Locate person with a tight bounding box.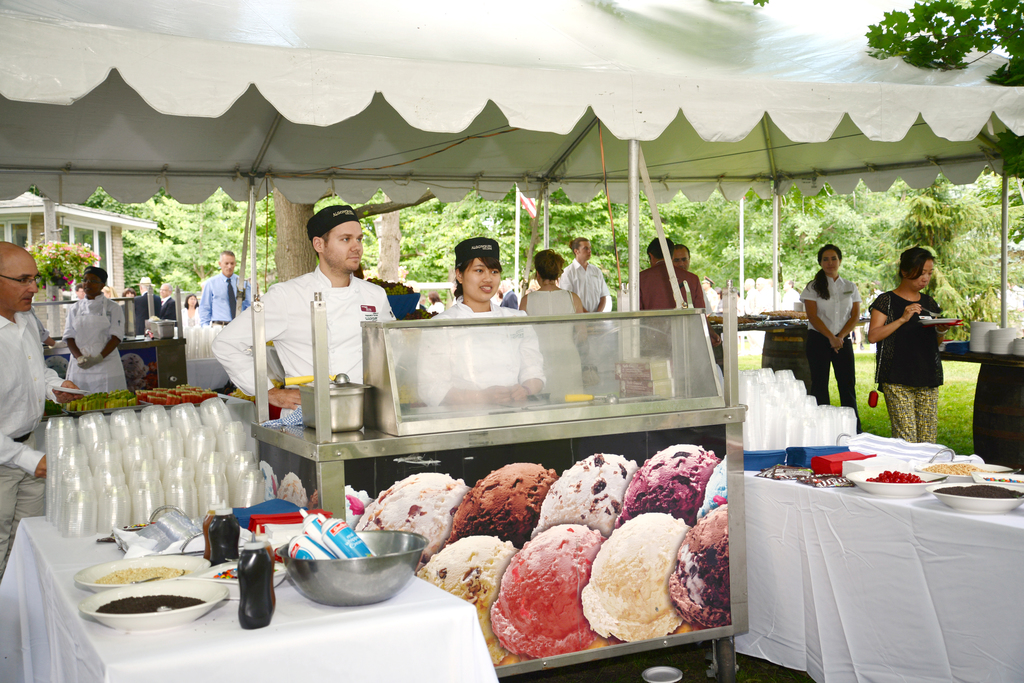
{"left": 517, "top": 249, "right": 587, "bottom": 394}.
